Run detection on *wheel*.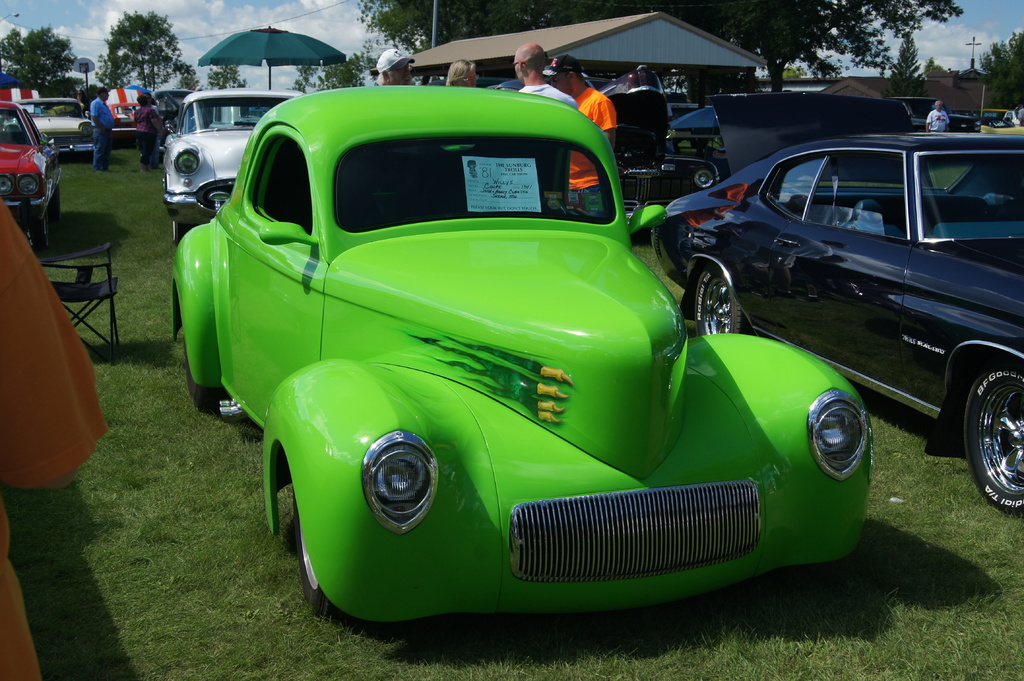
Result: box(172, 220, 193, 243).
